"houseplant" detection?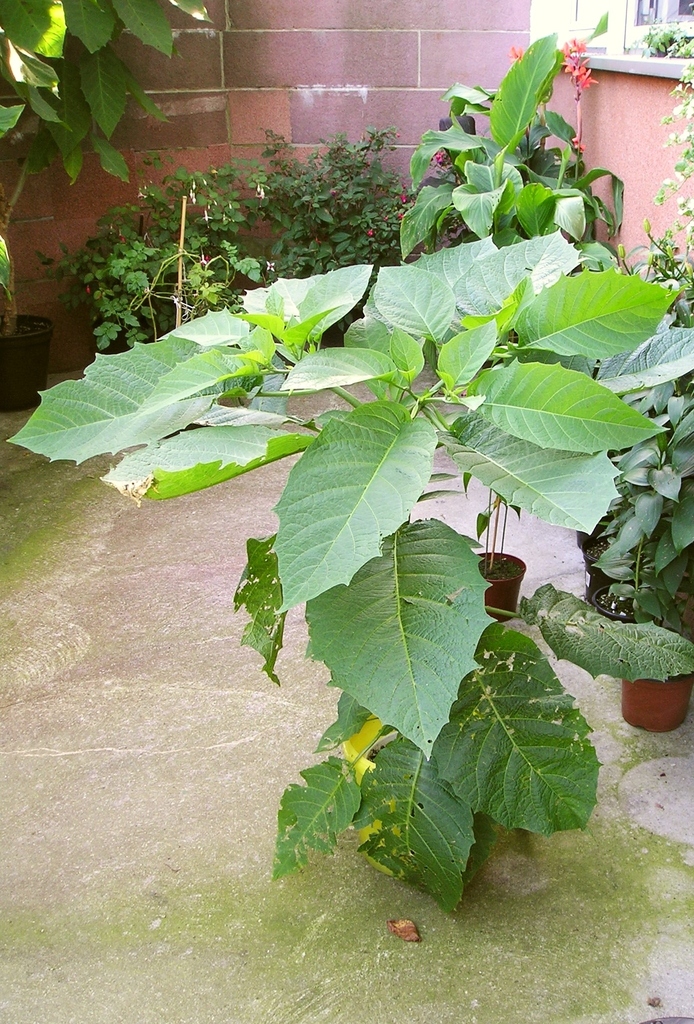
0/131/56/421
